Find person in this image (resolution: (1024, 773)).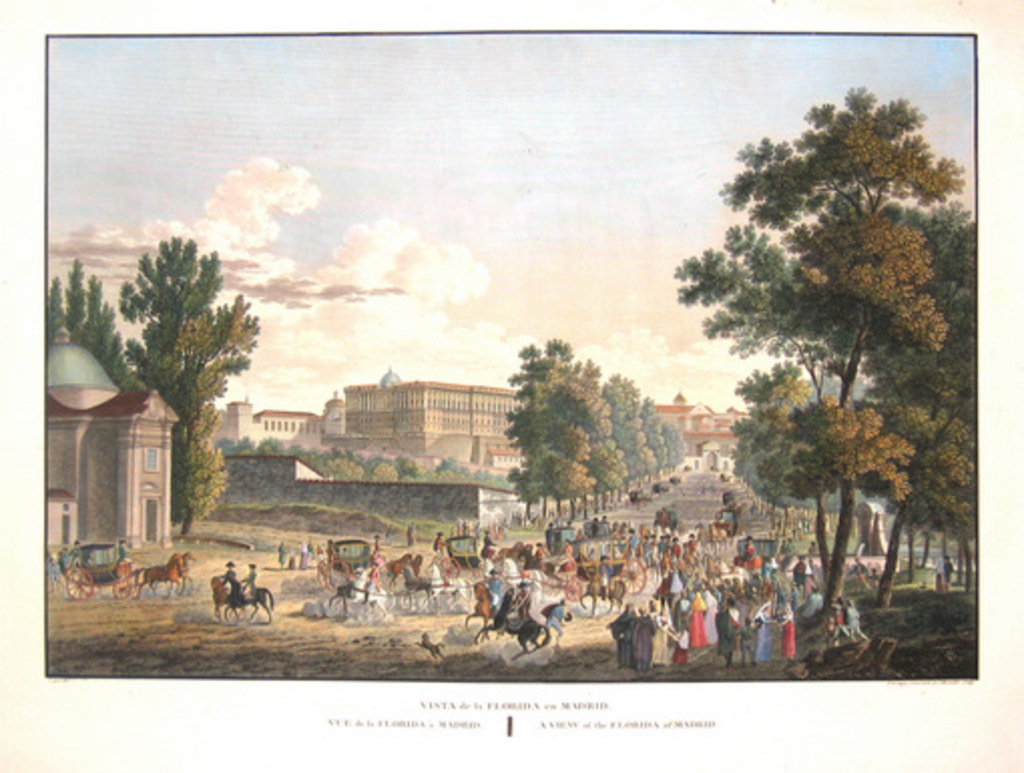
l=544, t=598, r=572, b=649.
